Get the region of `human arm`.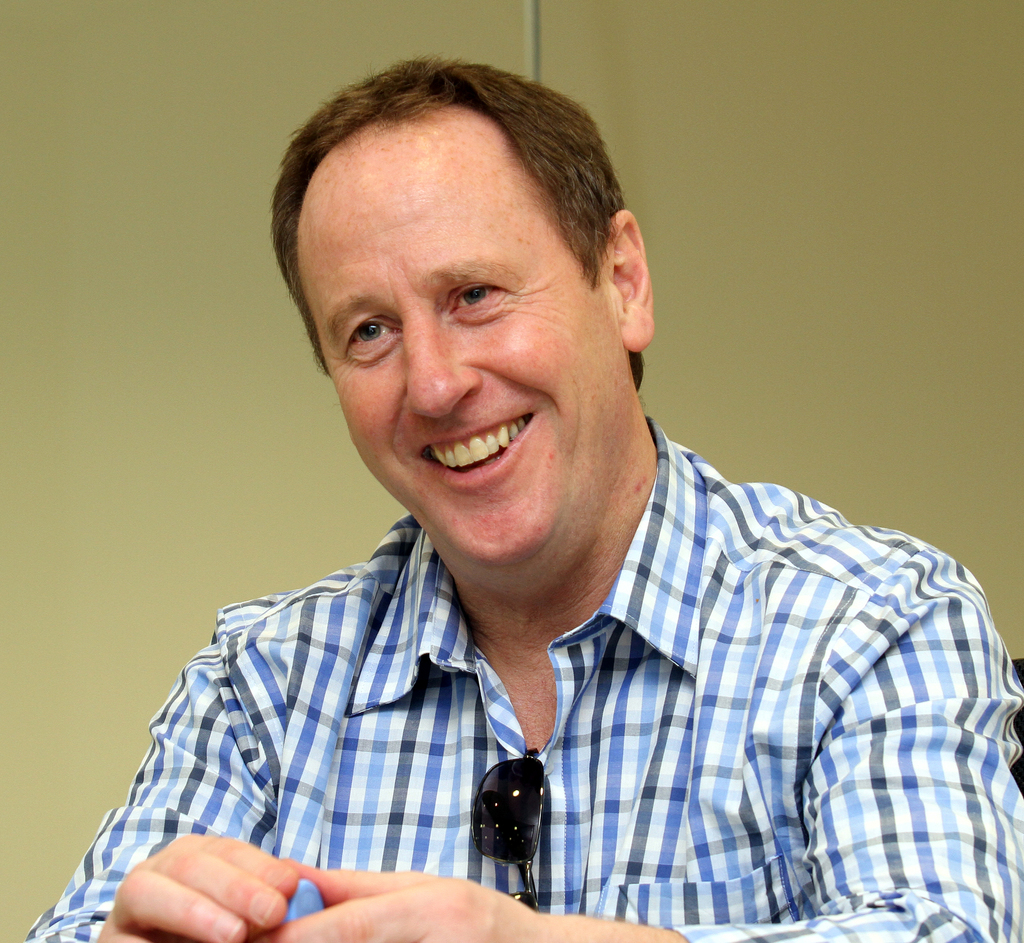
[left=15, top=606, right=299, bottom=942].
